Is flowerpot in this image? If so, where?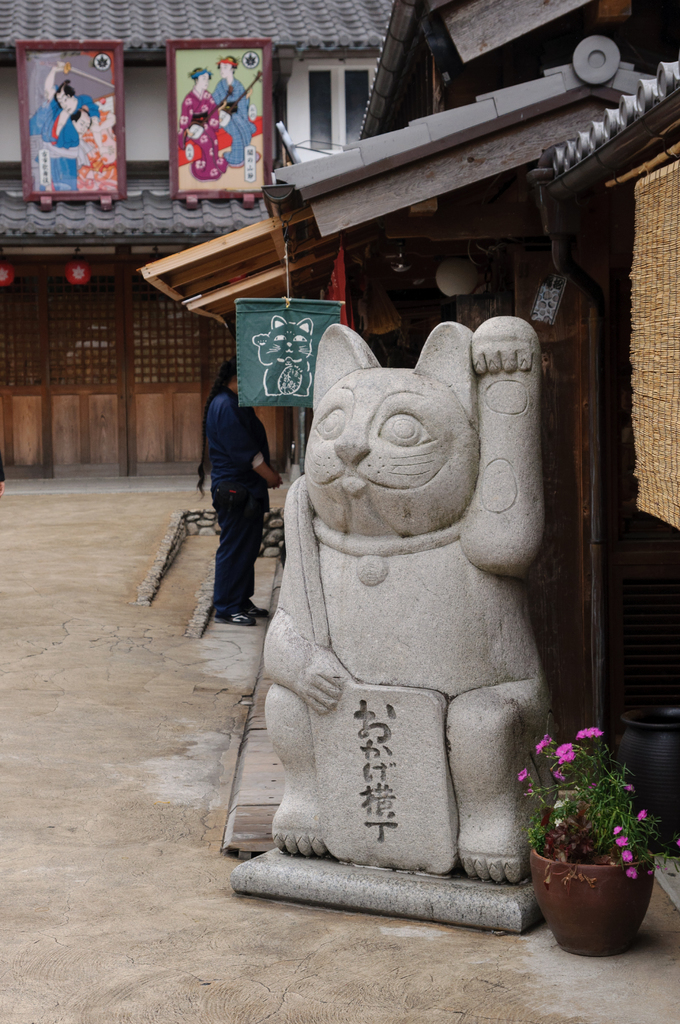
Yes, at bbox(551, 844, 667, 946).
